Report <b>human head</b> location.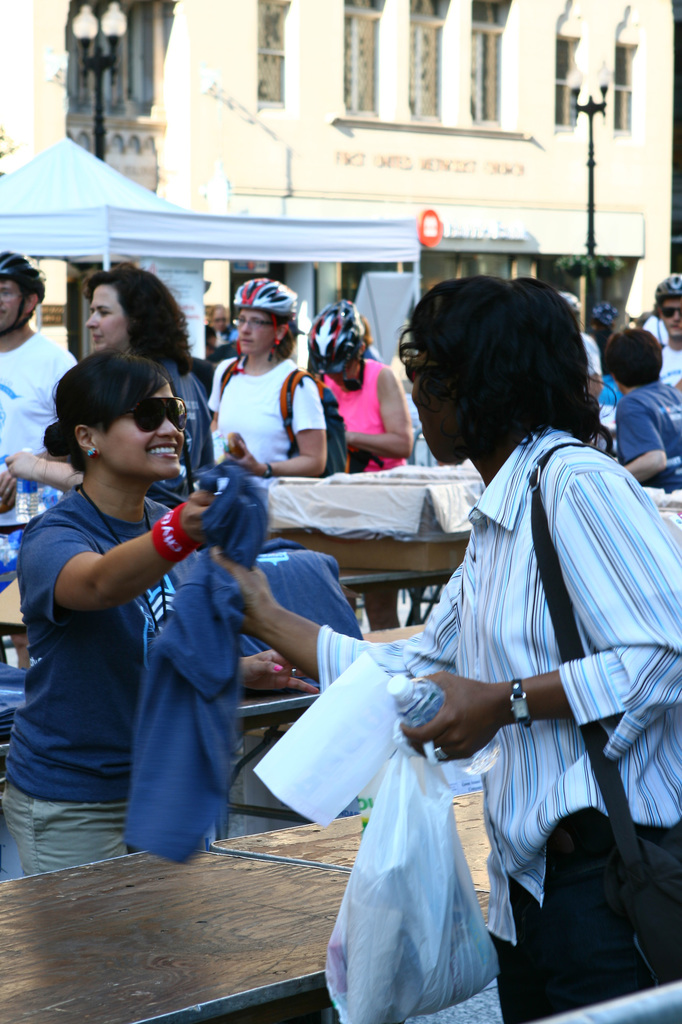
Report: (559,292,580,326).
